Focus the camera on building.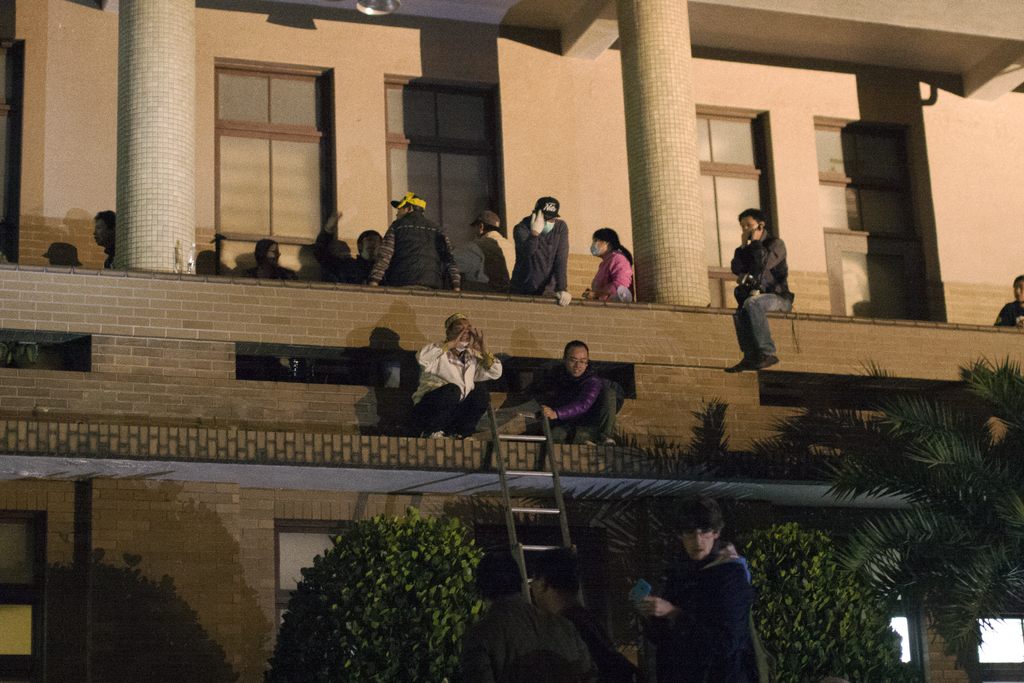
Focus region: <region>0, 0, 1023, 682</region>.
